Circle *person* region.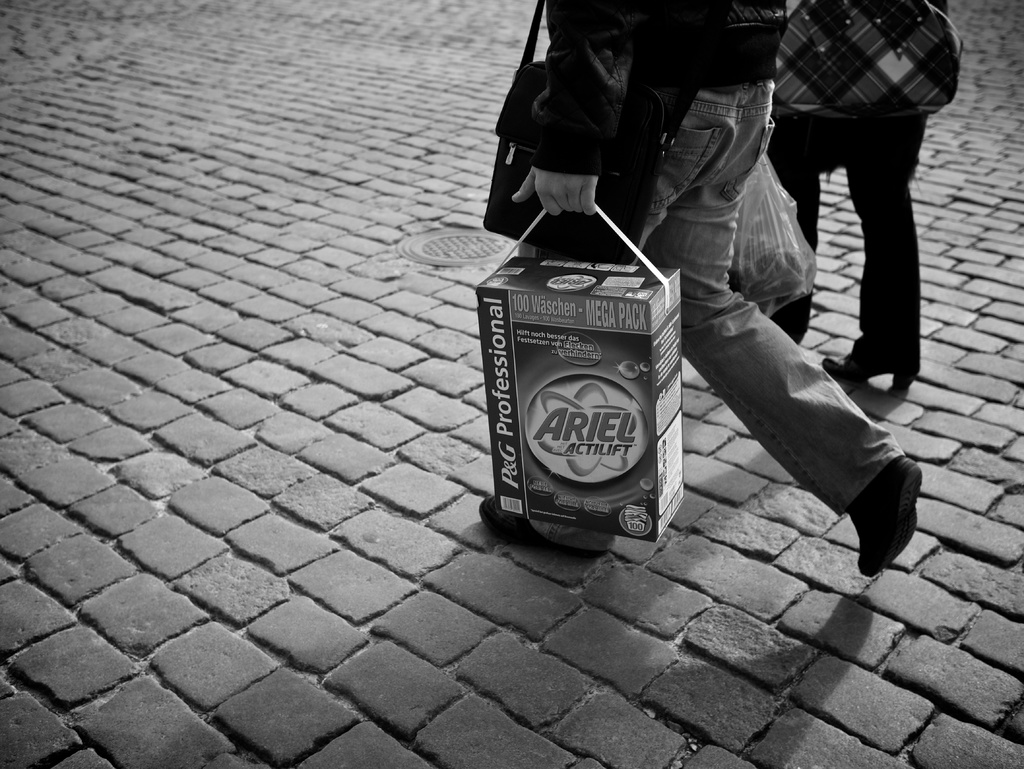
Region: locate(479, 0, 922, 582).
